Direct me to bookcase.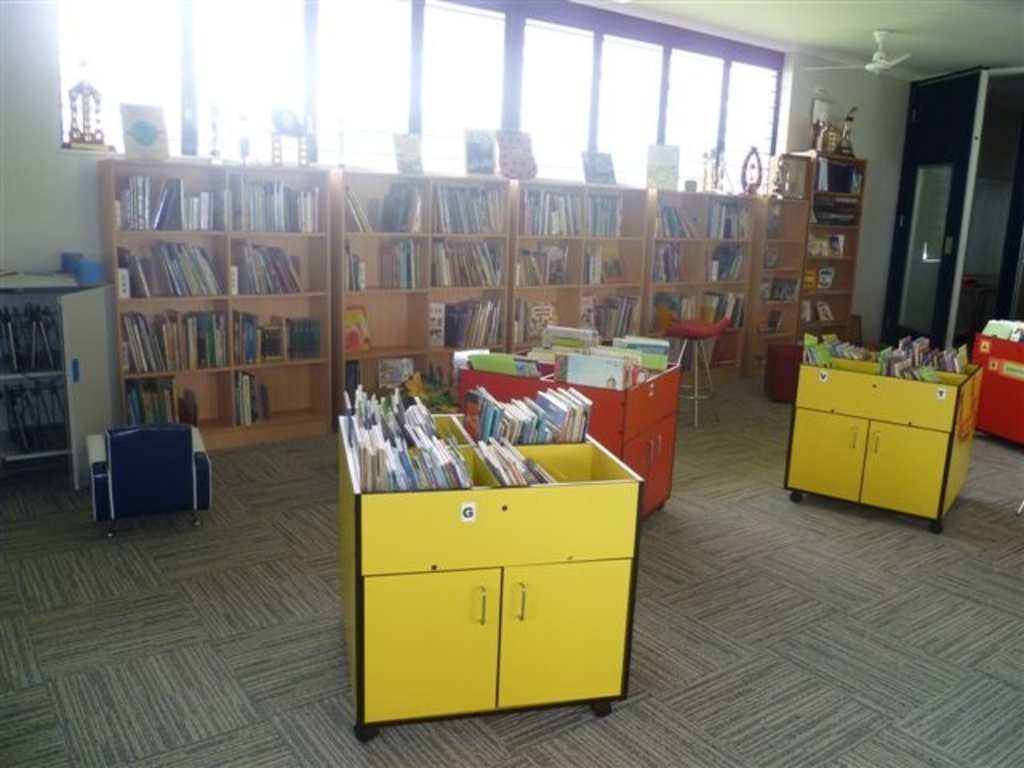
Direction: box(450, 322, 685, 533).
